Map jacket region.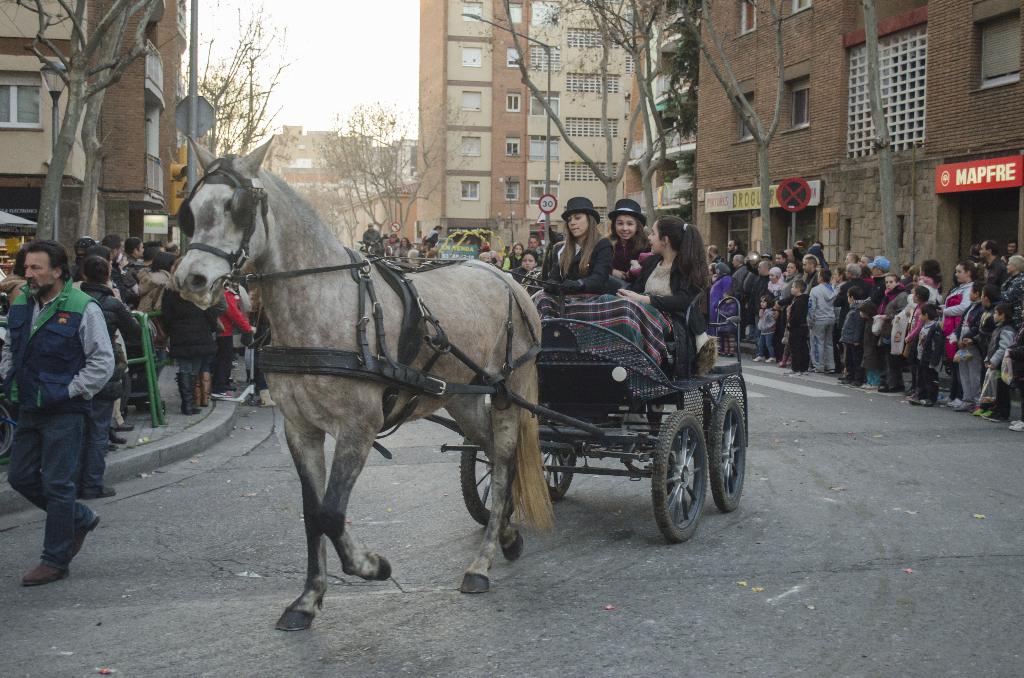
Mapped to Rect(905, 319, 945, 365).
